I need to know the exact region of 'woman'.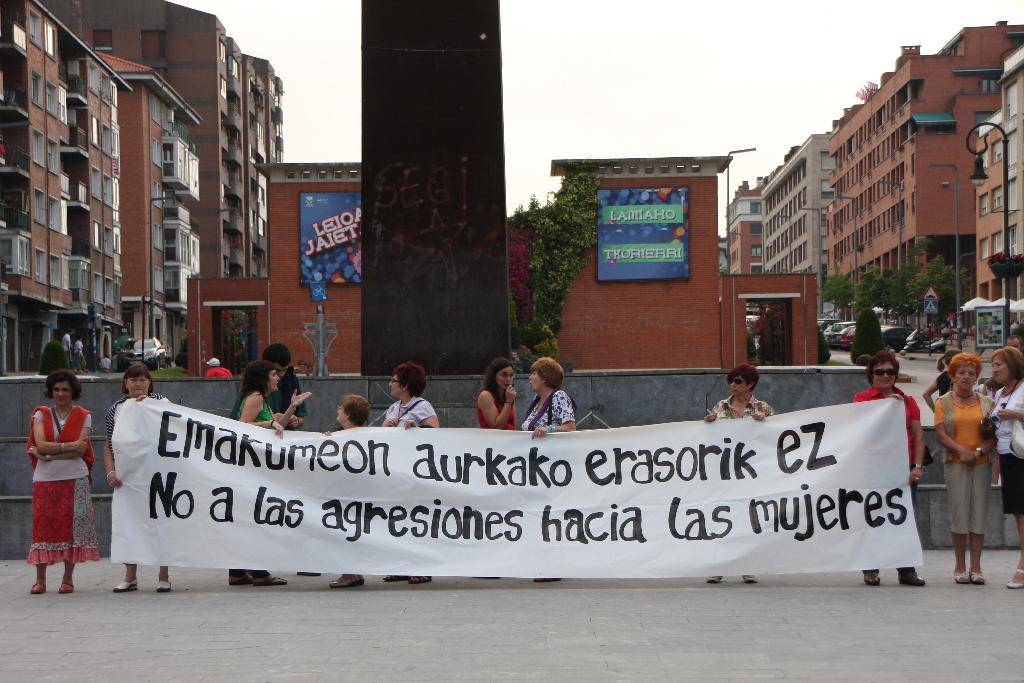
Region: <bbox>931, 349, 996, 585</bbox>.
